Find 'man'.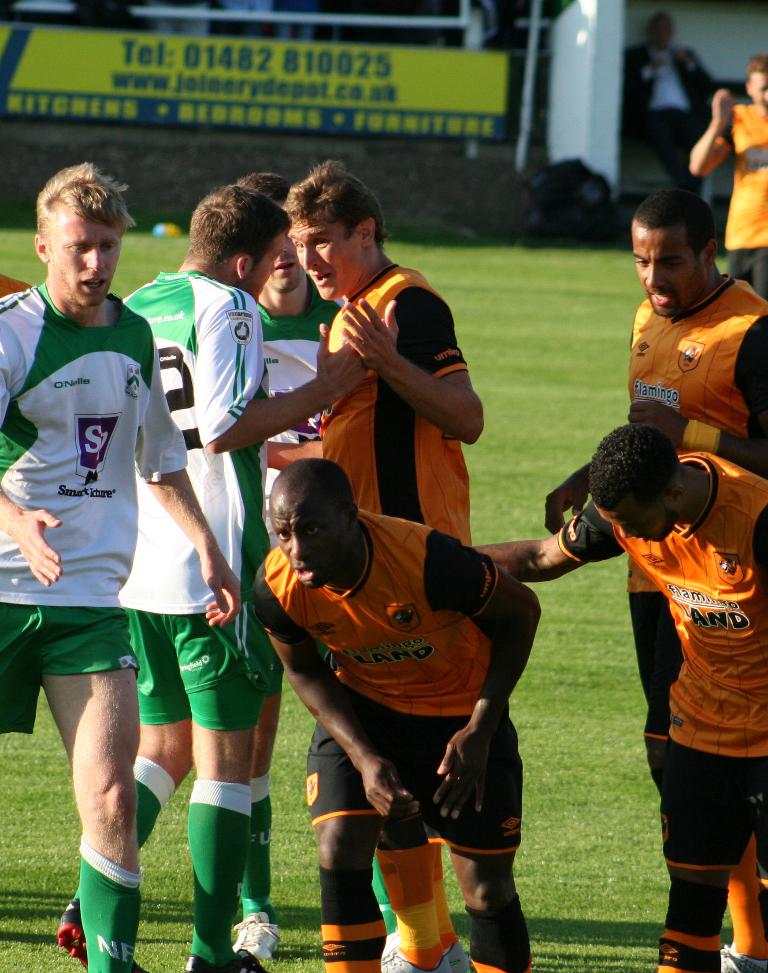
Rect(54, 183, 367, 972).
